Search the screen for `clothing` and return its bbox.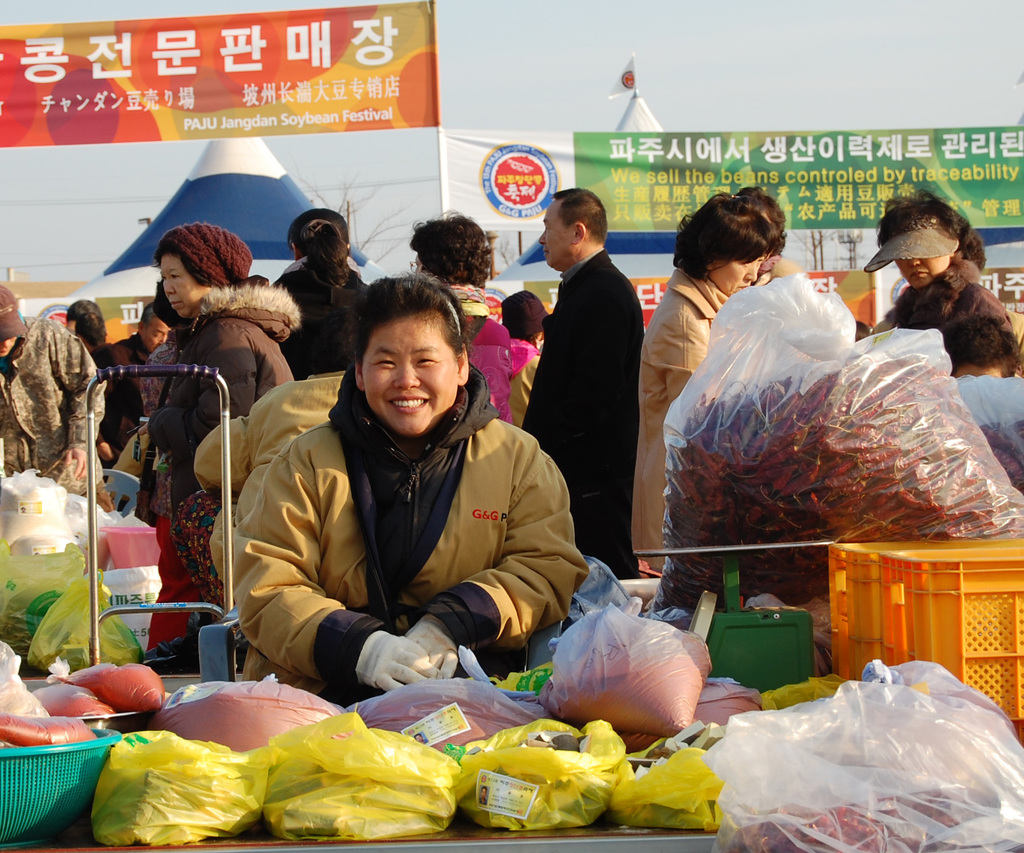
Found: 639, 273, 735, 569.
